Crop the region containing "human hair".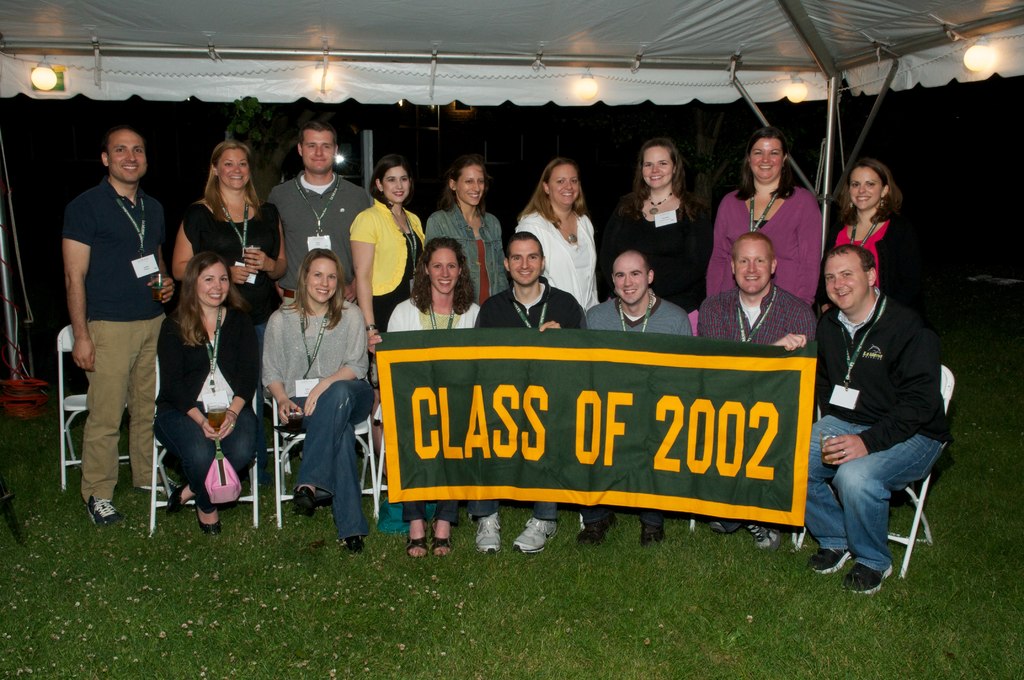
Crop region: Rect(841, 158, 907, 225).
